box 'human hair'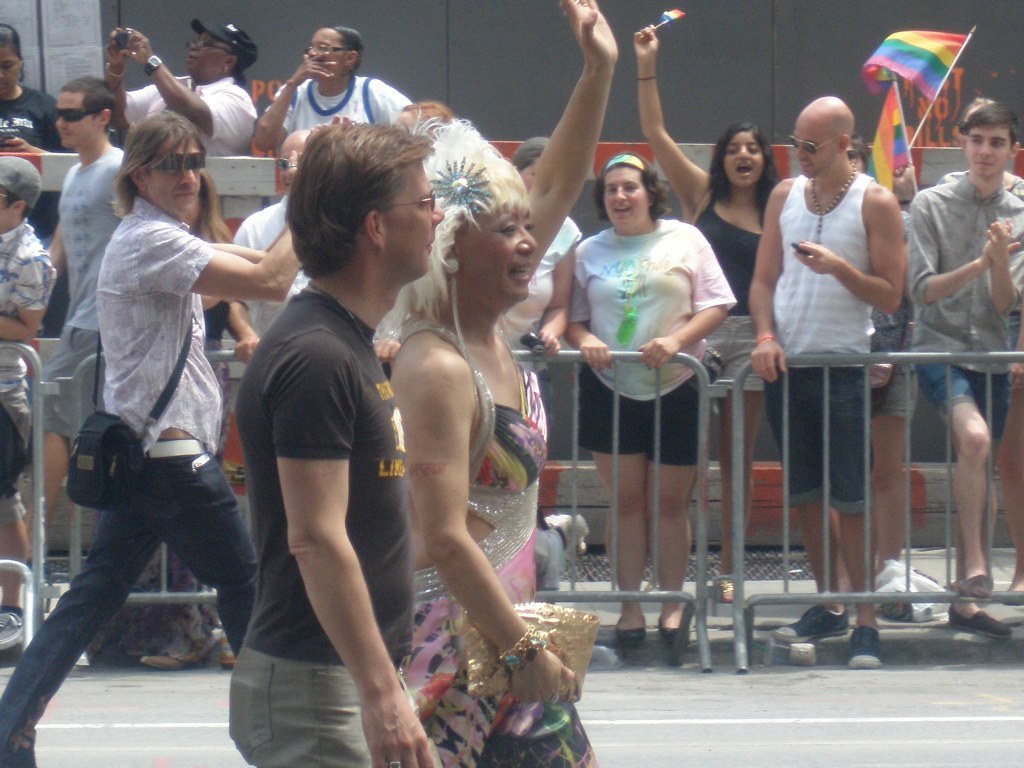
[x1=231, y1=62, x2=251, y2=89]
